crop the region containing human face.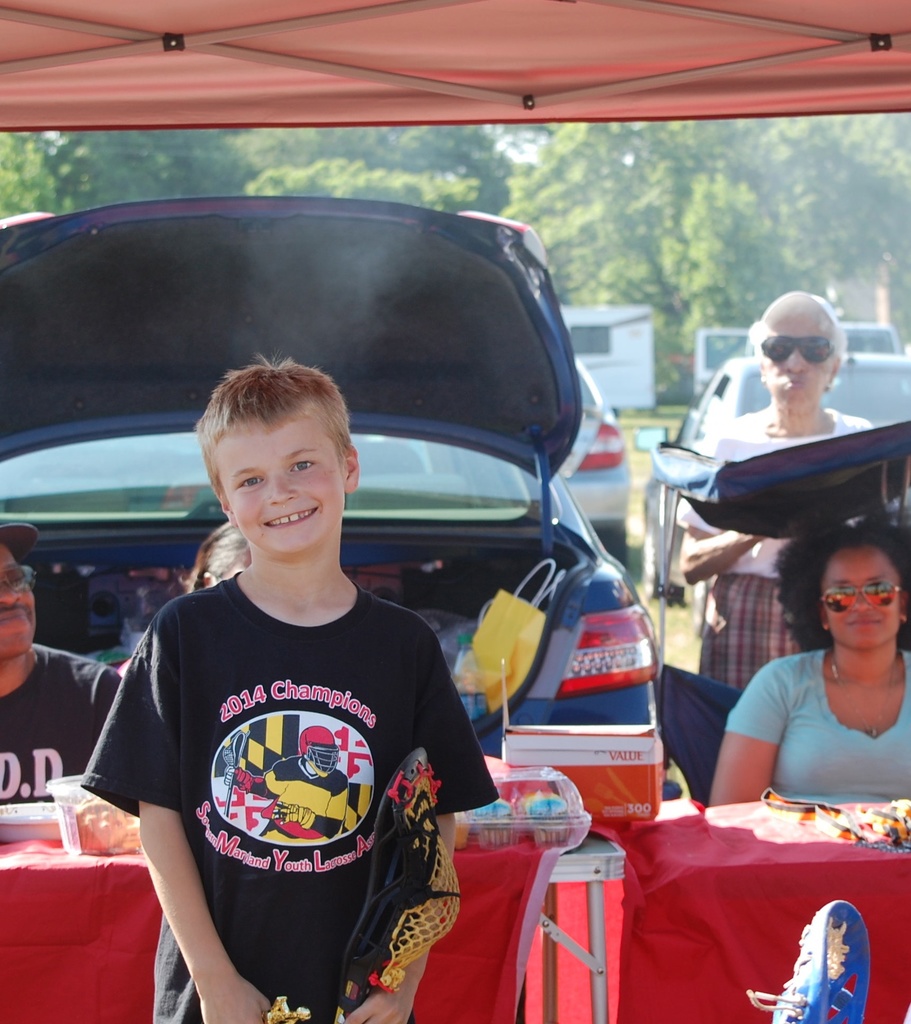
Crop region: [763,307,839,404].
